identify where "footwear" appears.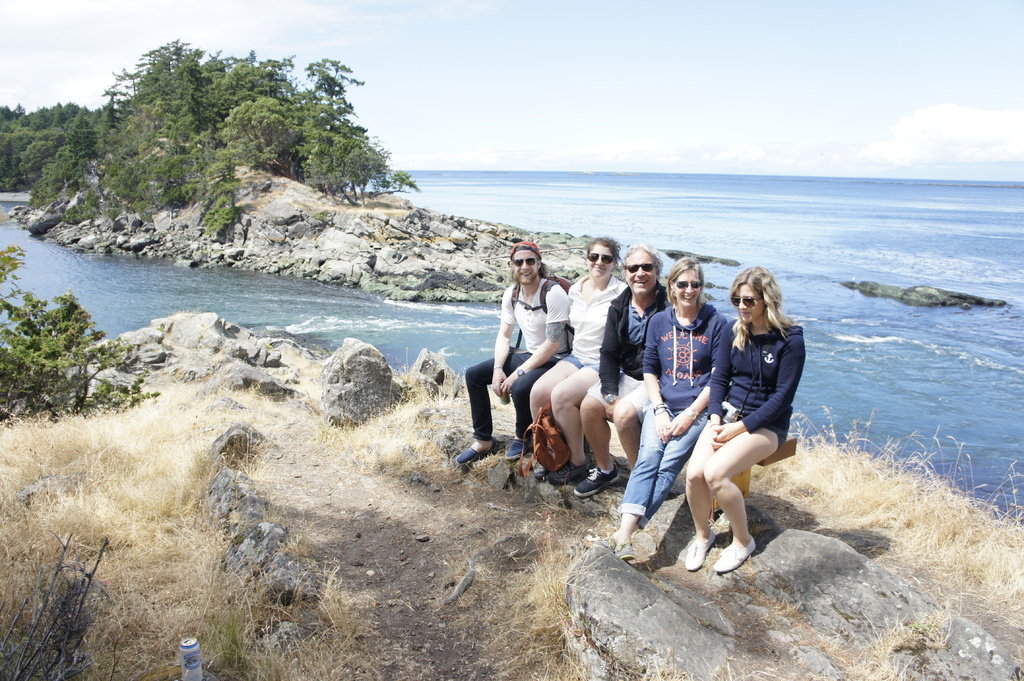
Appears at <region>530, 460, 555, 486</region>.
